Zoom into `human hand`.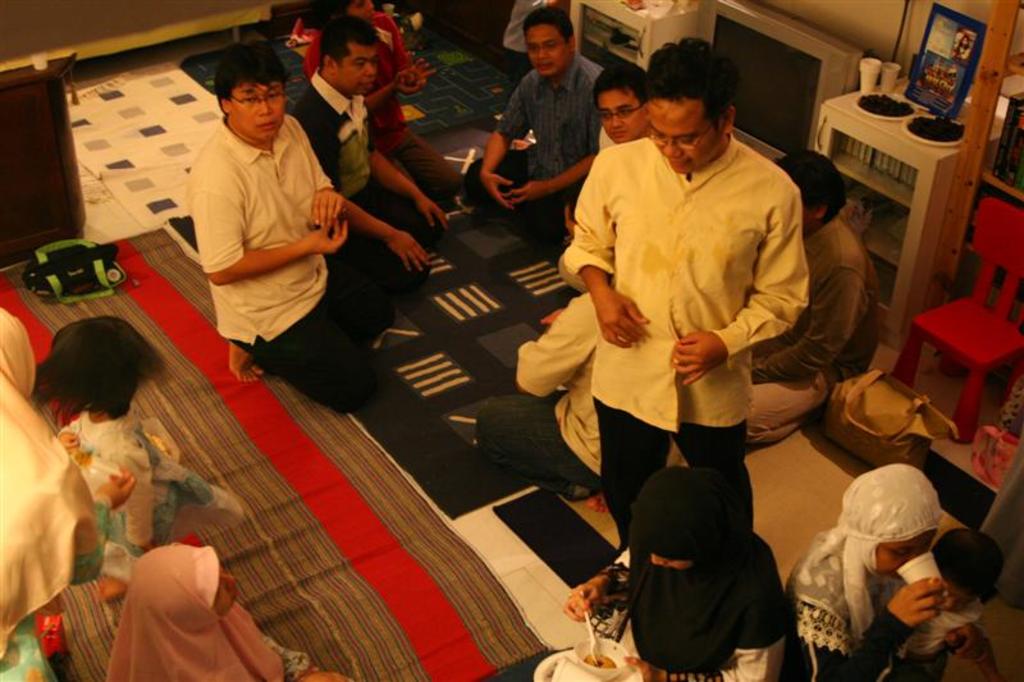
Zoom target: l=666, t=328, r=732, b=388.
